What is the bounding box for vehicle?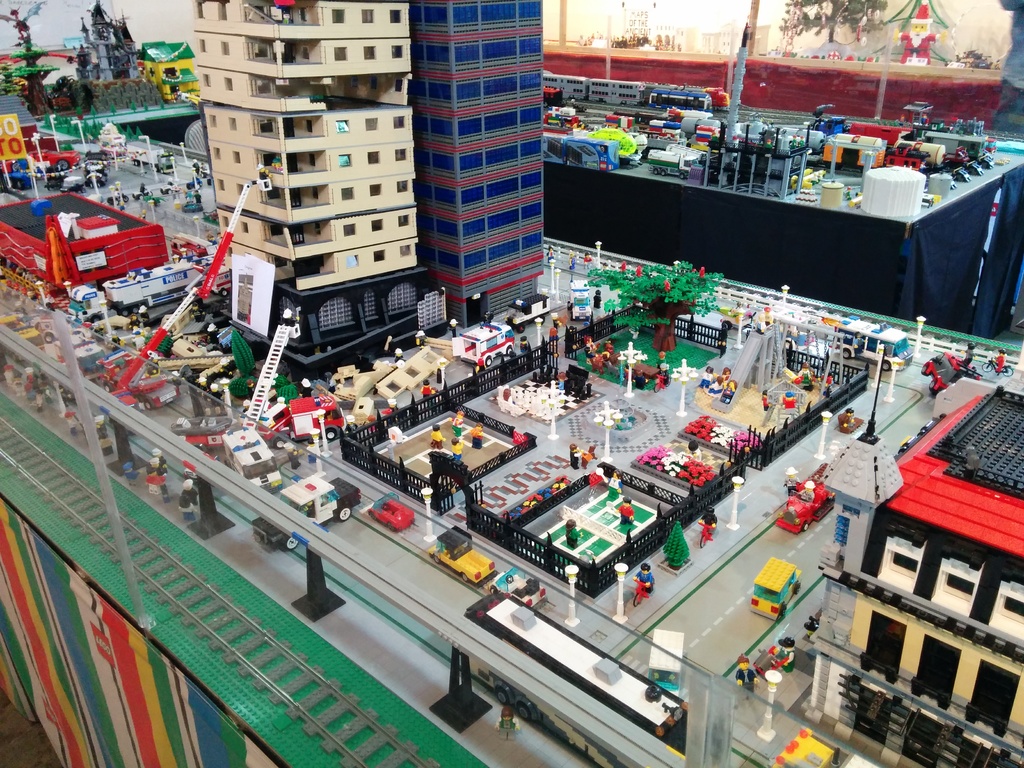
box=[504, 294, 553, 331].
